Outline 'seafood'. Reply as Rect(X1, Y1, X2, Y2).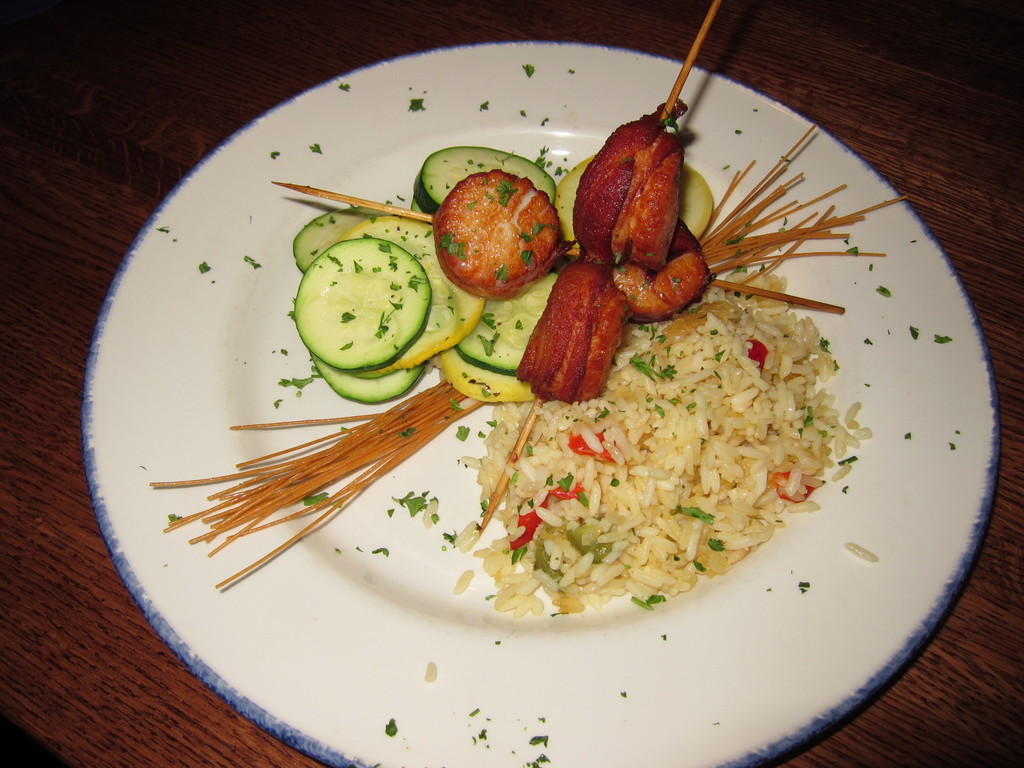
Rect(515, 257, 631, 404).
